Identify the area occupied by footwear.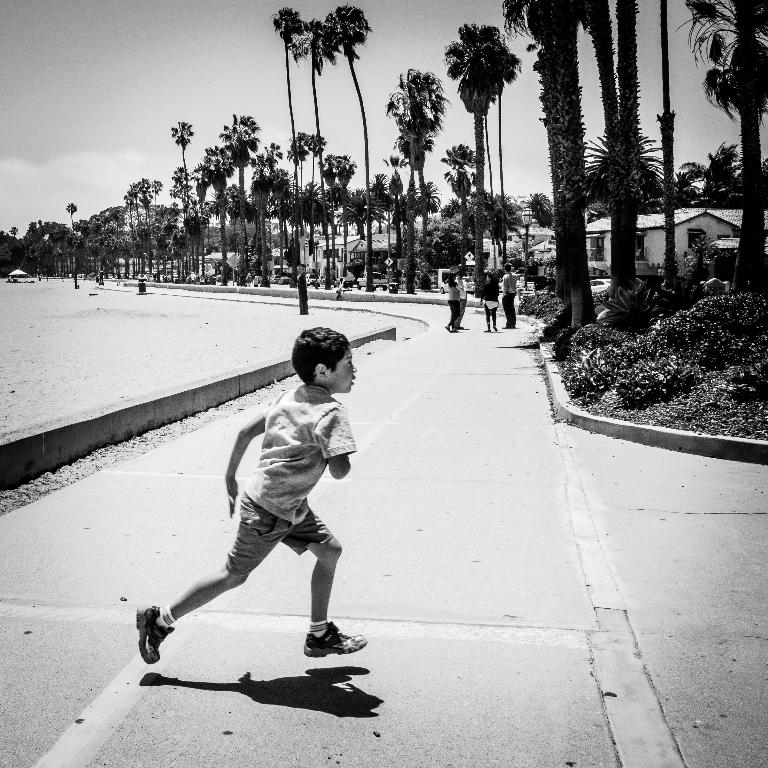
Area: x1=303, y1=619, x2=369, y2=660.
